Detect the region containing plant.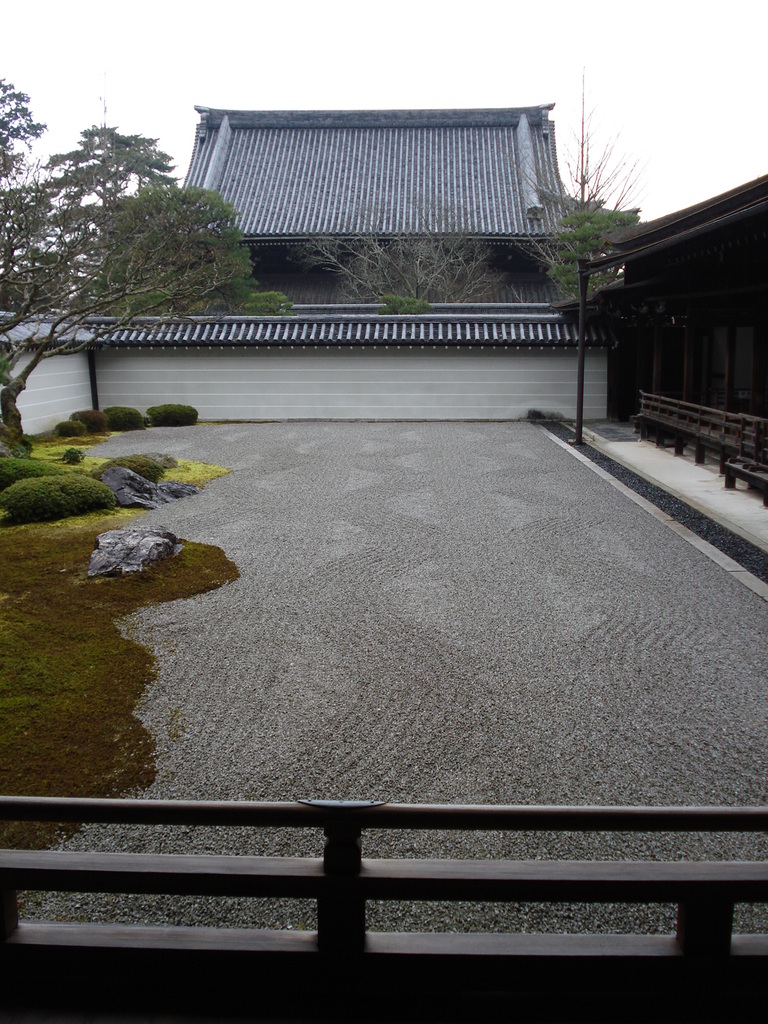
58/449/86/462.
